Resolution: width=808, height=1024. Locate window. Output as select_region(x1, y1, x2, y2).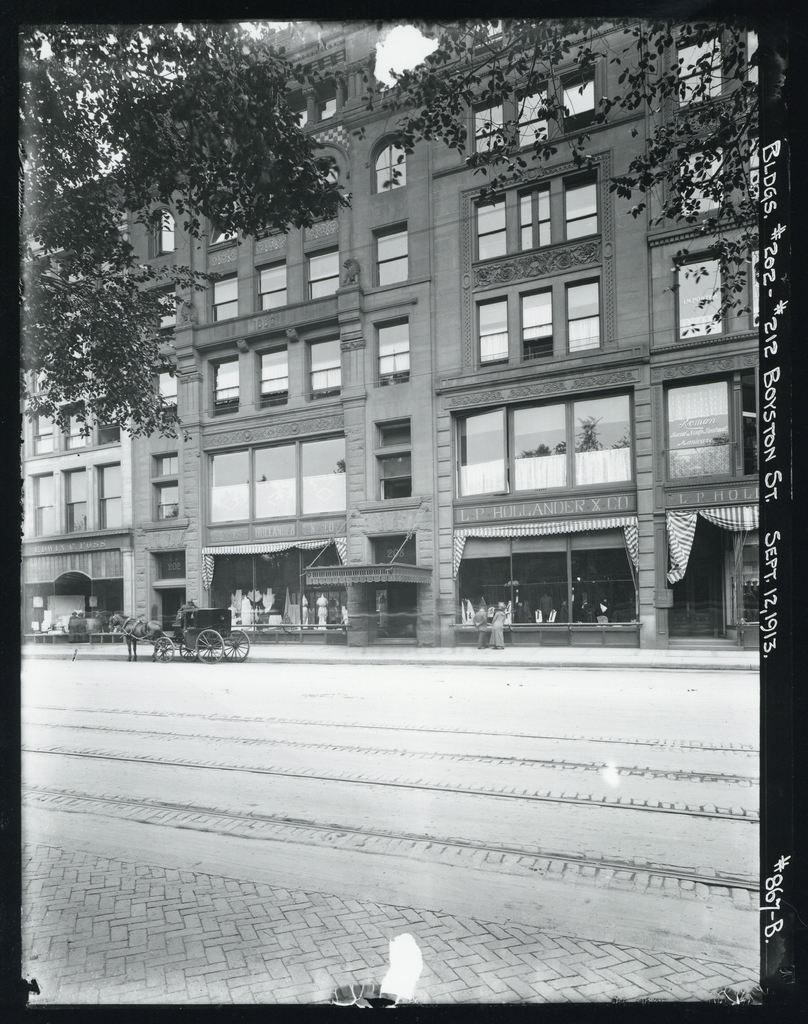
select_region(213, 356, 241, 417).
